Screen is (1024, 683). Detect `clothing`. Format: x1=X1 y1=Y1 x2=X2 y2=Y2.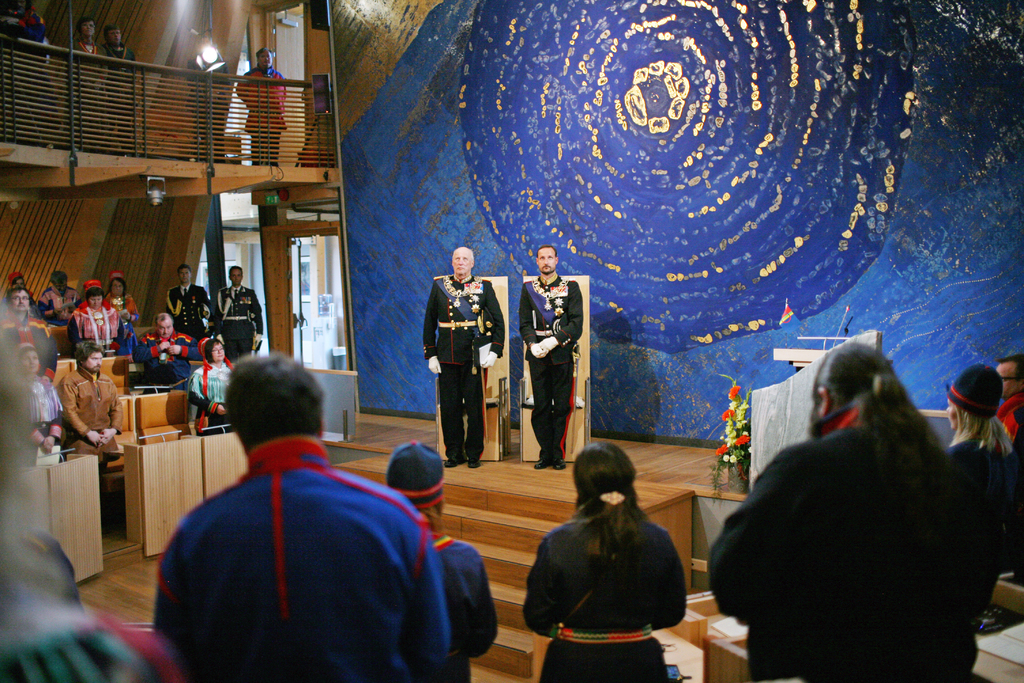
x1=706 y1=393 x2=1005 y2=682.
